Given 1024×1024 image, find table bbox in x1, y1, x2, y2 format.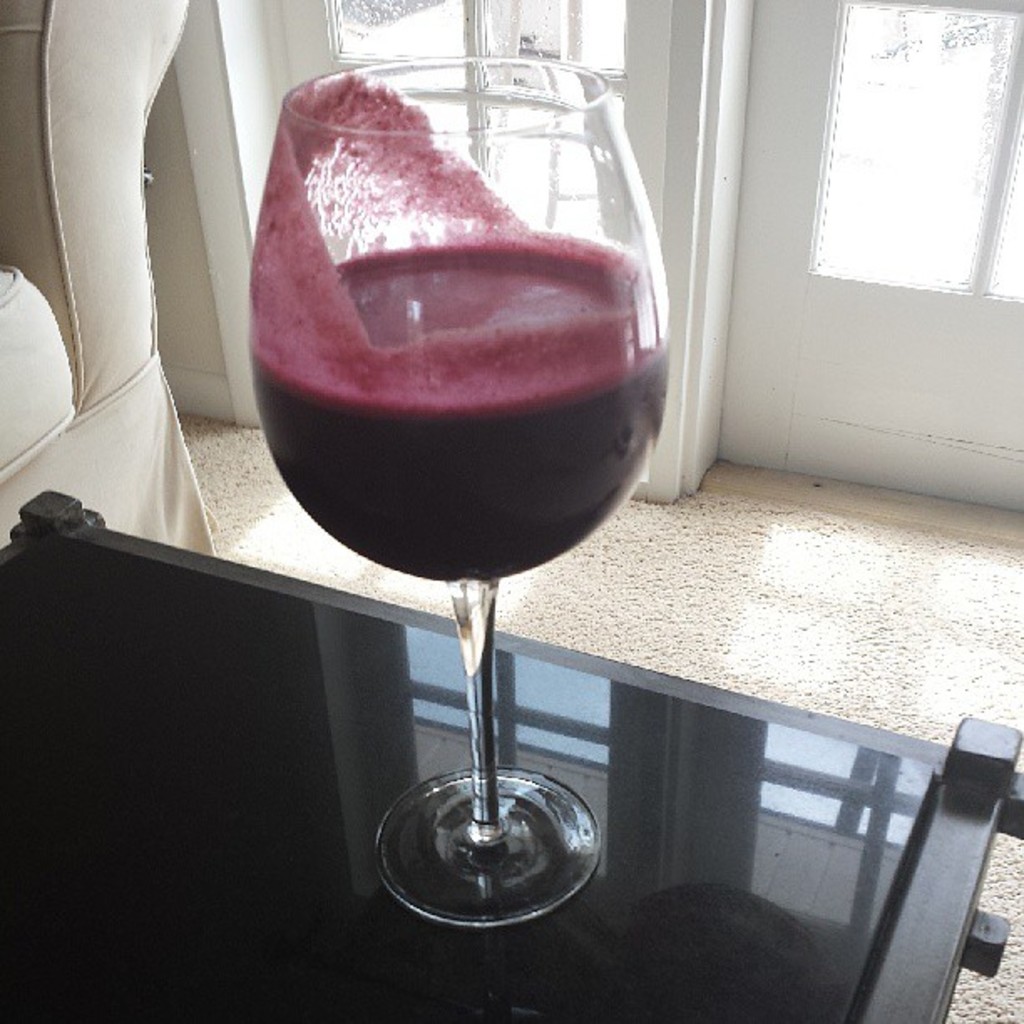
0, 482, 1022, 1022.
